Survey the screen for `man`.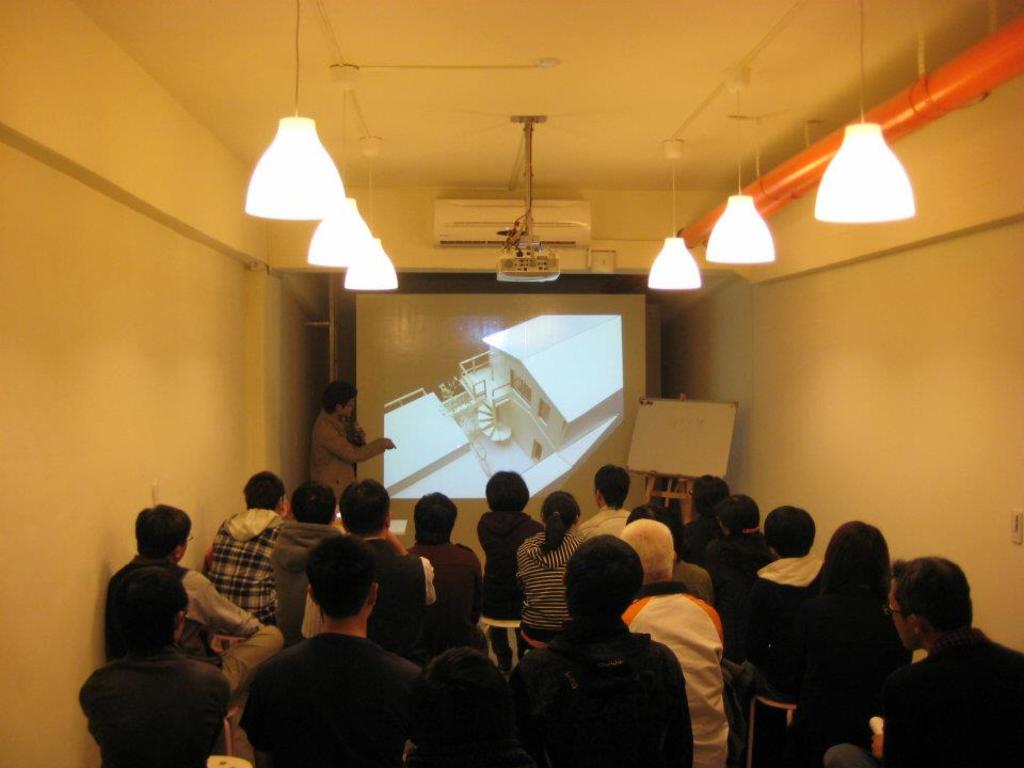
Survey found: {"x1": 576, "y1": 464, "x2": 629, "y2": 544}.
